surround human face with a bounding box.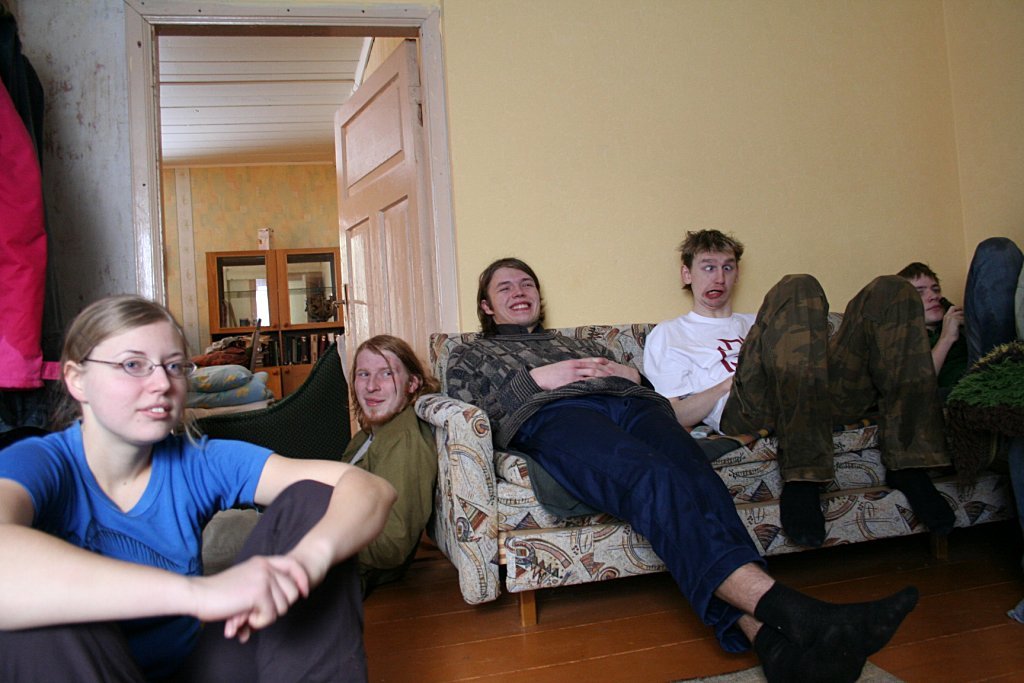
[908,270,945,320].
